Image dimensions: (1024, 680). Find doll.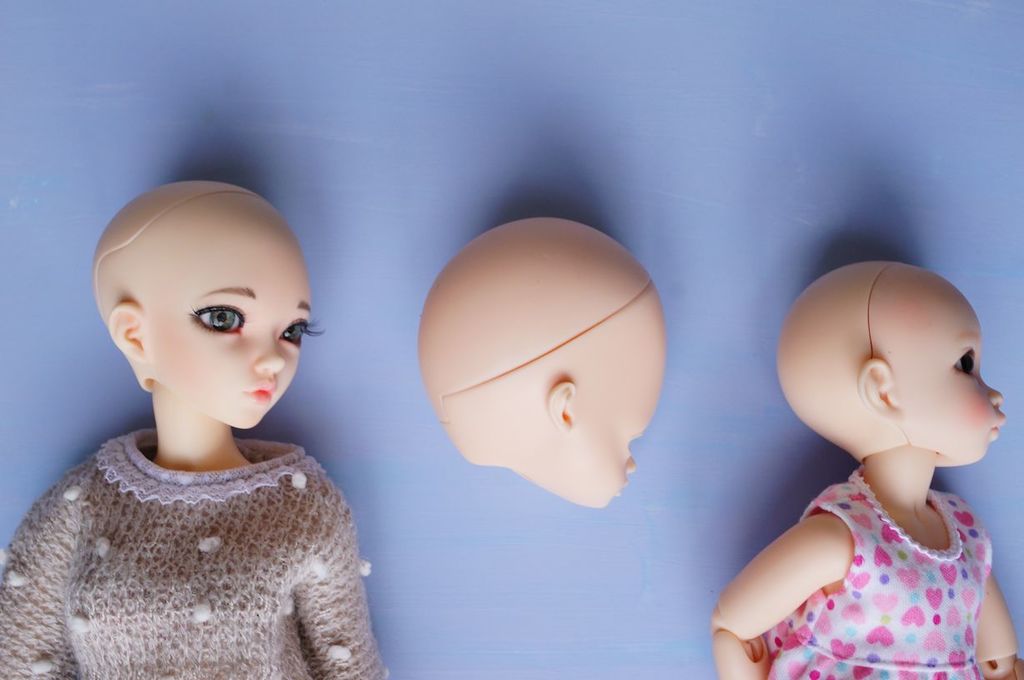
select_region(711, 259, 1021, 679).
